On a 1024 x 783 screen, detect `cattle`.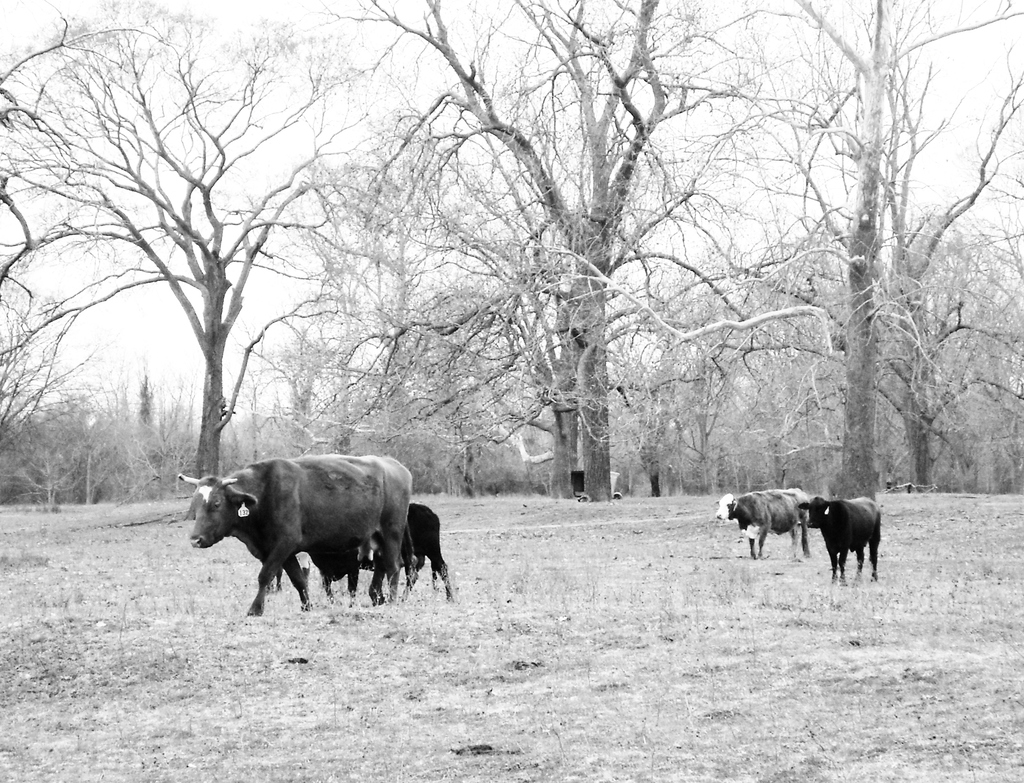
l=328, t=504, r=456, b=601.
